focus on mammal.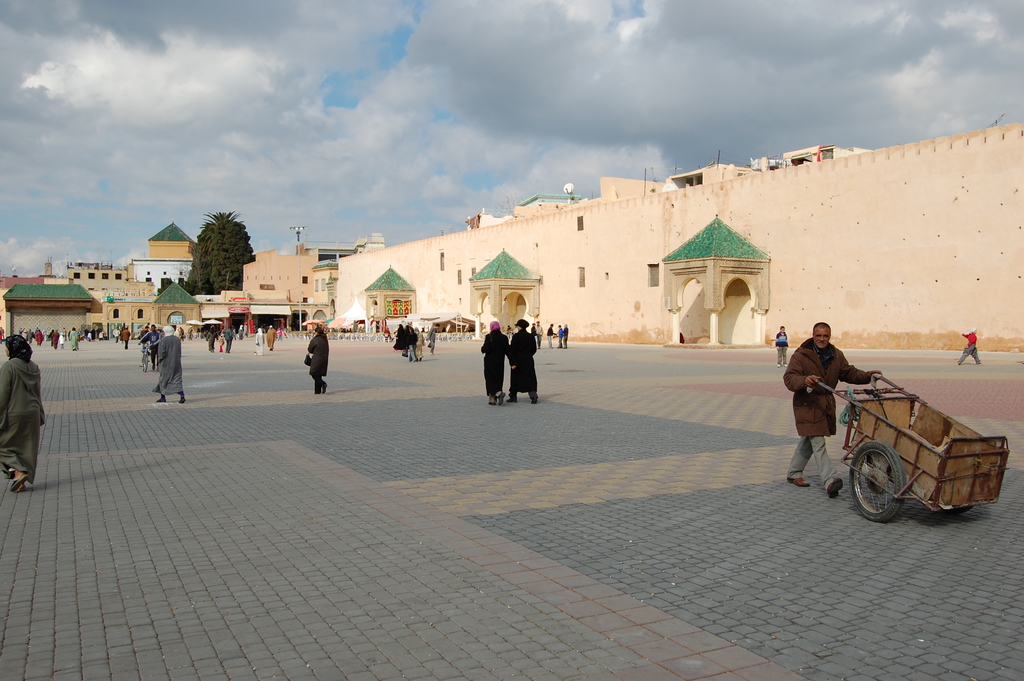
Focused at <box>49,328,59,347</box>.
